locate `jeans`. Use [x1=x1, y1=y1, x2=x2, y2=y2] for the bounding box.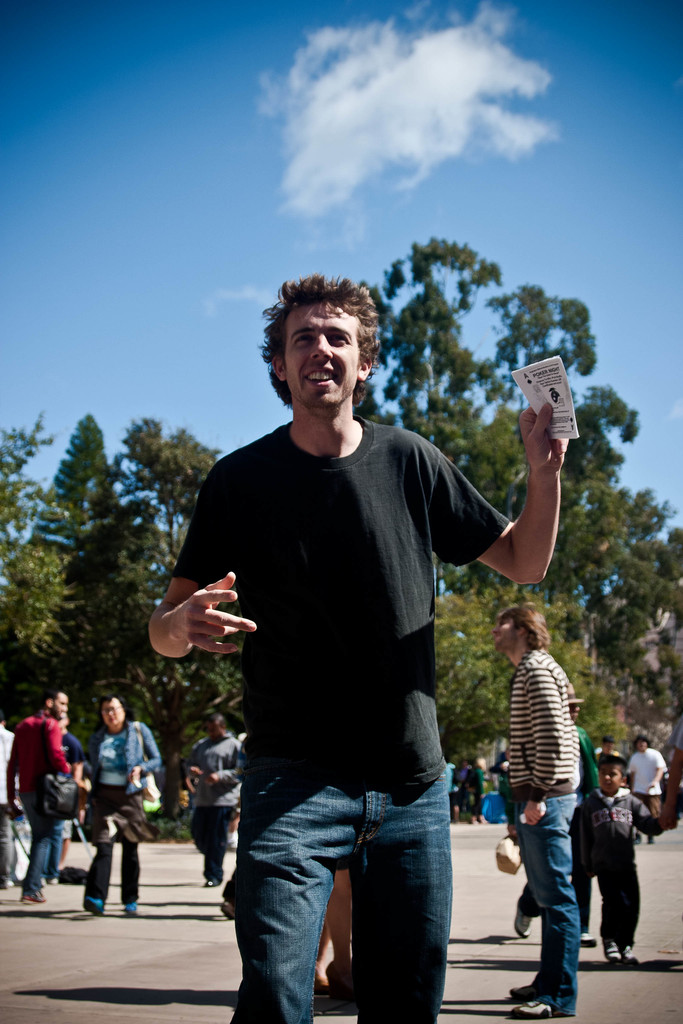
[x1=24, y1=795, x2=64, y2=896].
